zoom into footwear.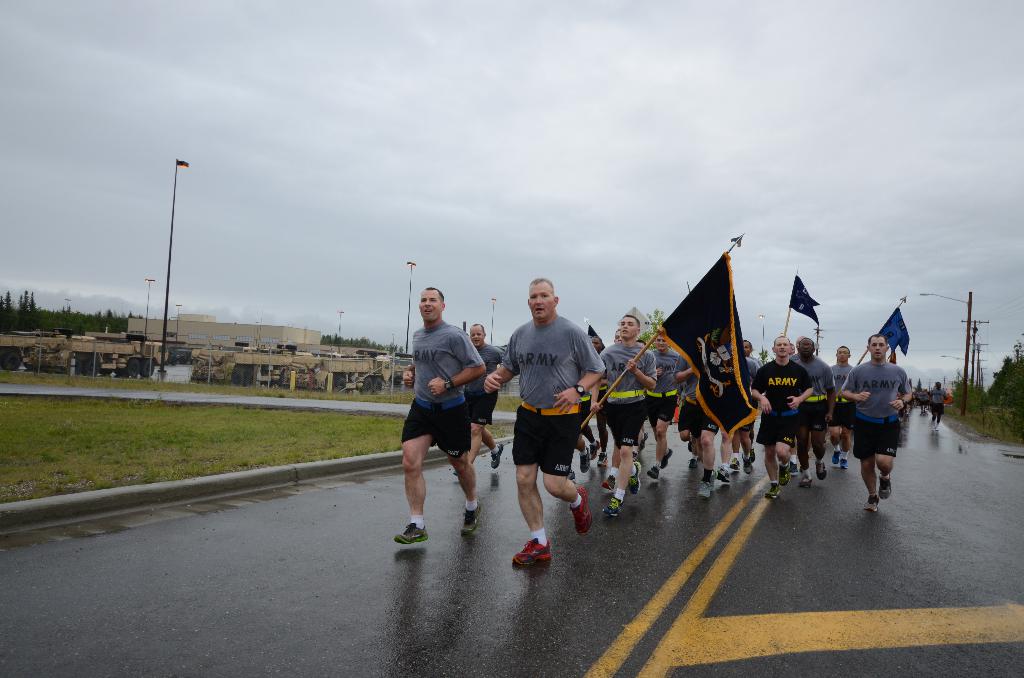
Zoom target: <region>778, 461, 791, 486</region>.
